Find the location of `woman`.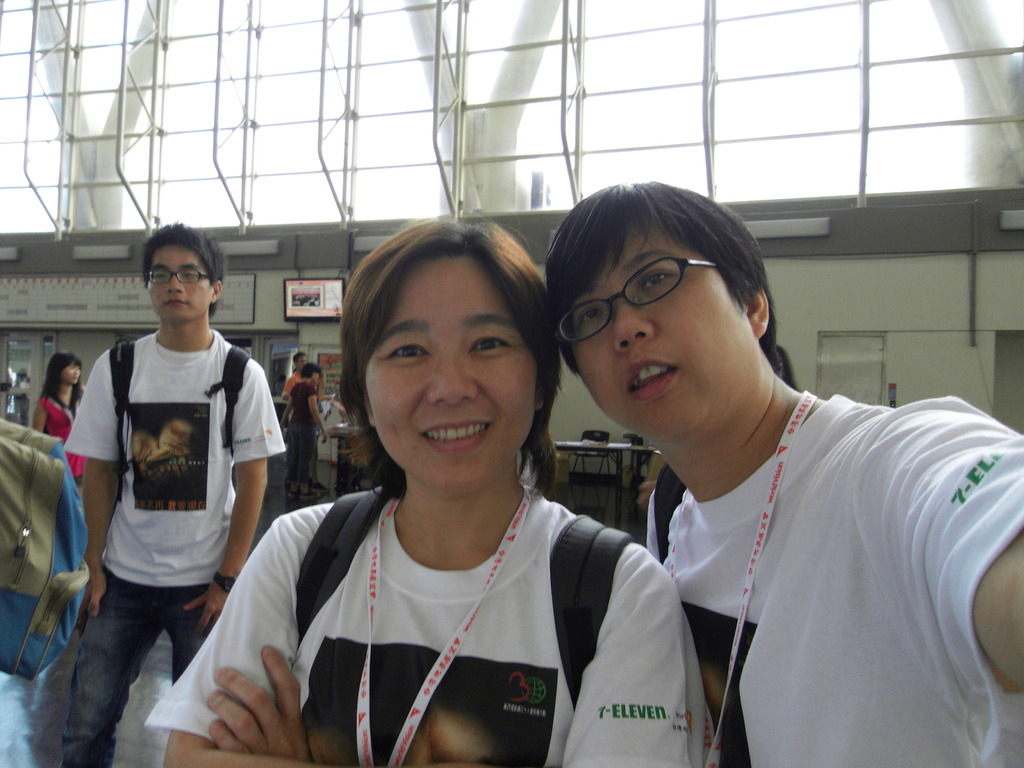
Location: (285, 363, 330, 498).
